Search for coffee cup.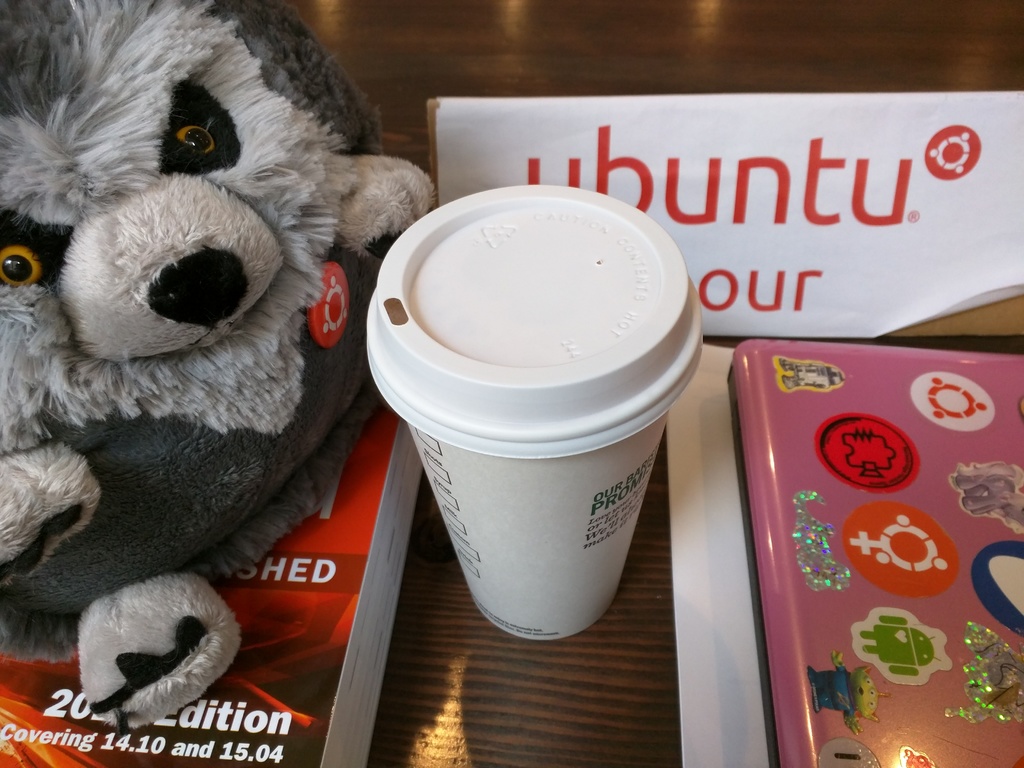
Found at (left=360, top=182, right=708, bottom=645).
